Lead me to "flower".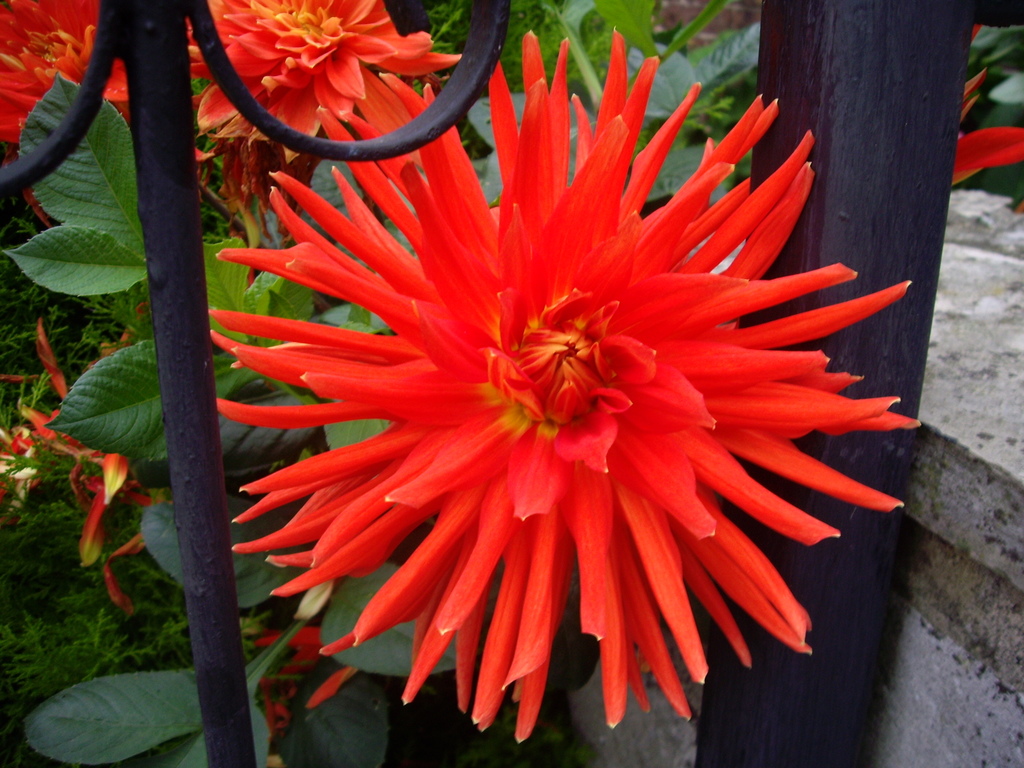
Lead to detection(202, 40, 922, 737).
